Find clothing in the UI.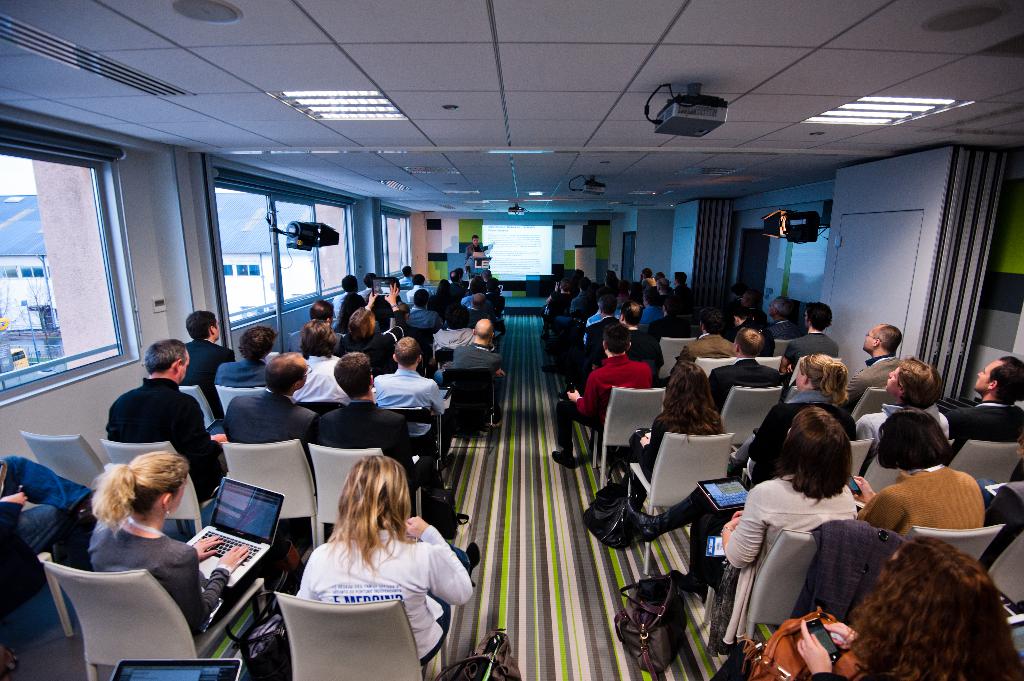
UI element at region(104, 377, 226, 492).
